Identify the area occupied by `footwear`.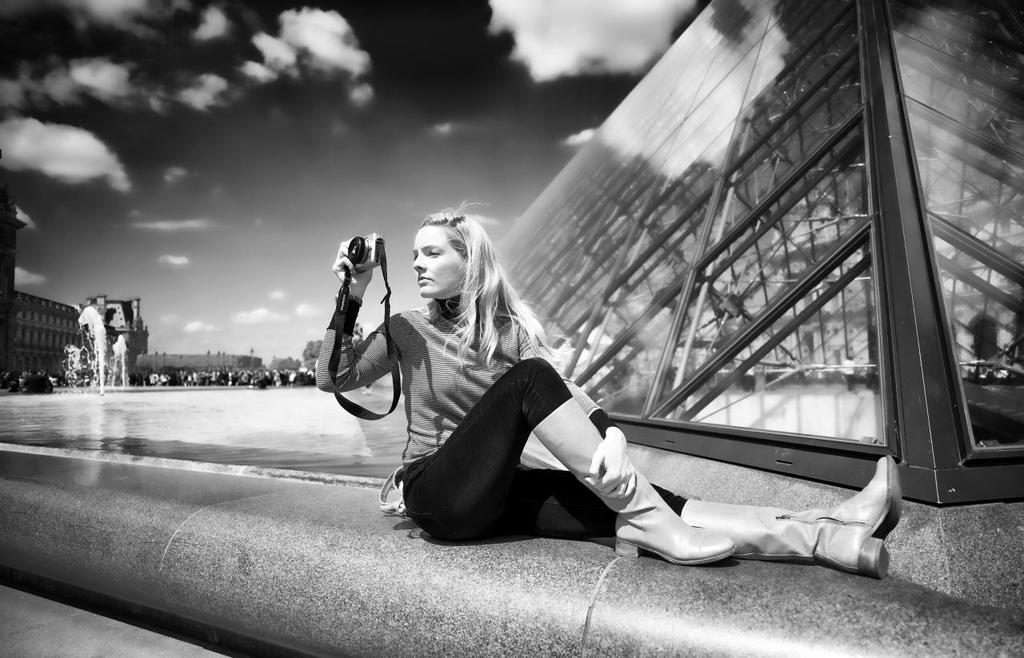
Area: locate(681, 455, 903, 580).
